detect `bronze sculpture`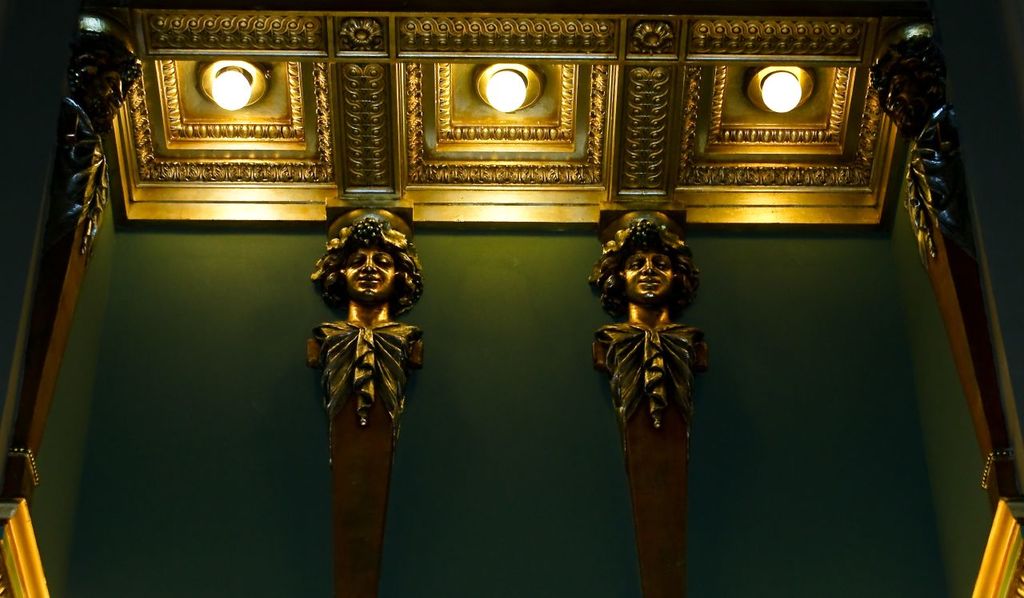
<region>596, 215, 703, 433</region>
